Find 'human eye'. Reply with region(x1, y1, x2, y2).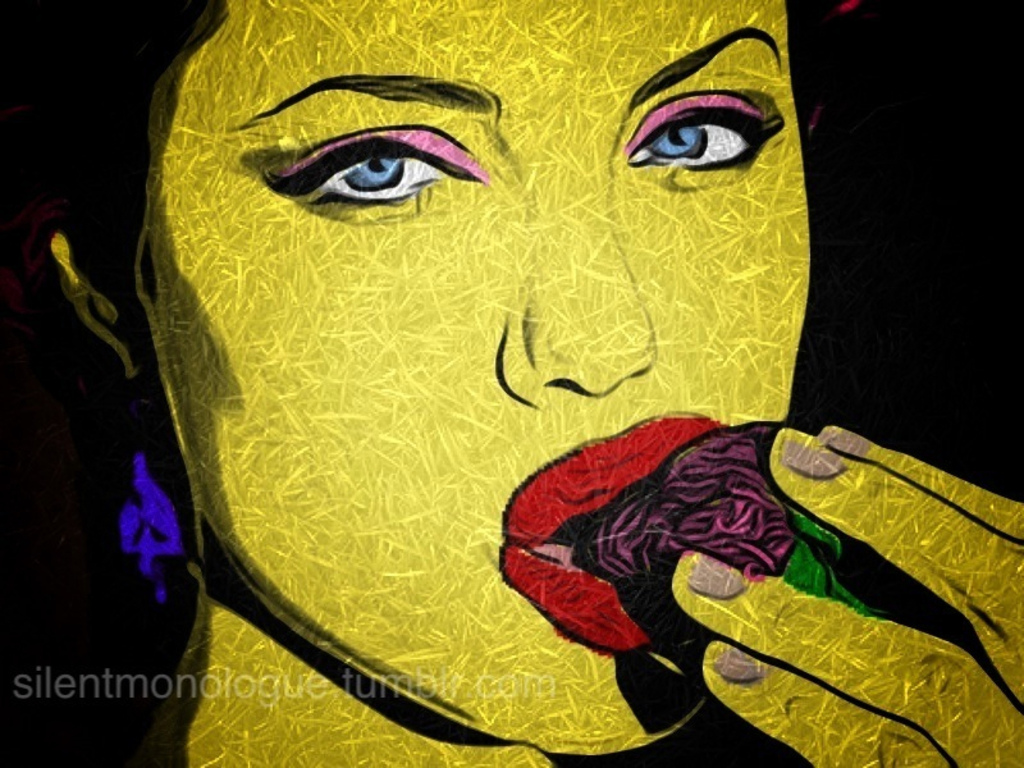
region(595, 68, 792, 165).
